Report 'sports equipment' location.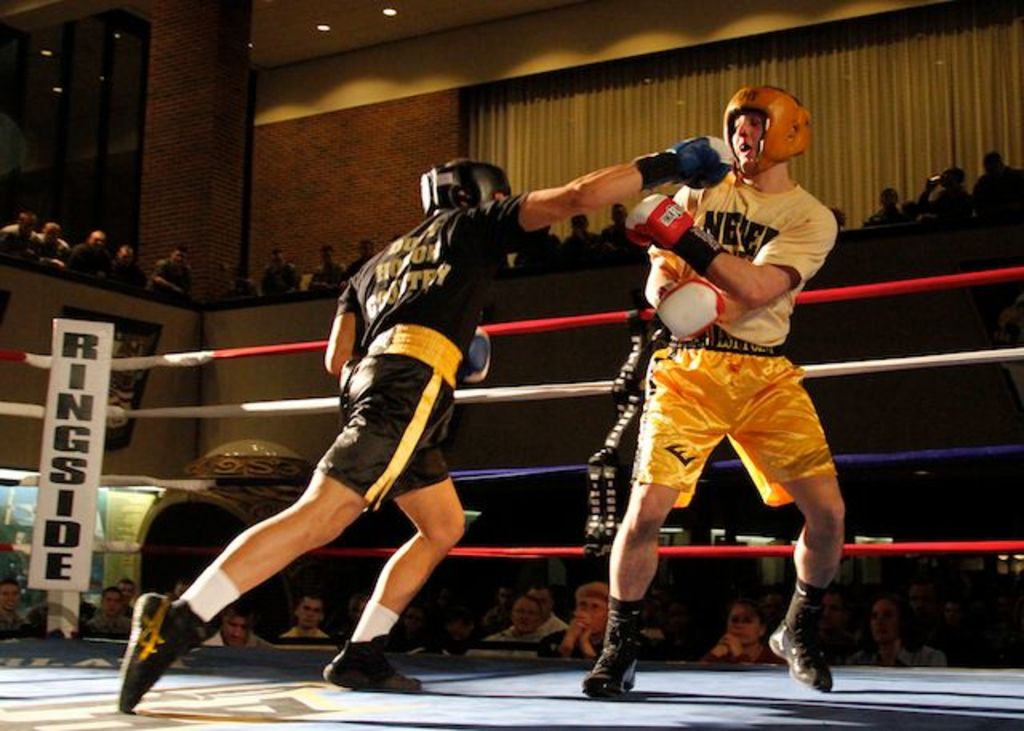
Report: 763/616/834/697.
